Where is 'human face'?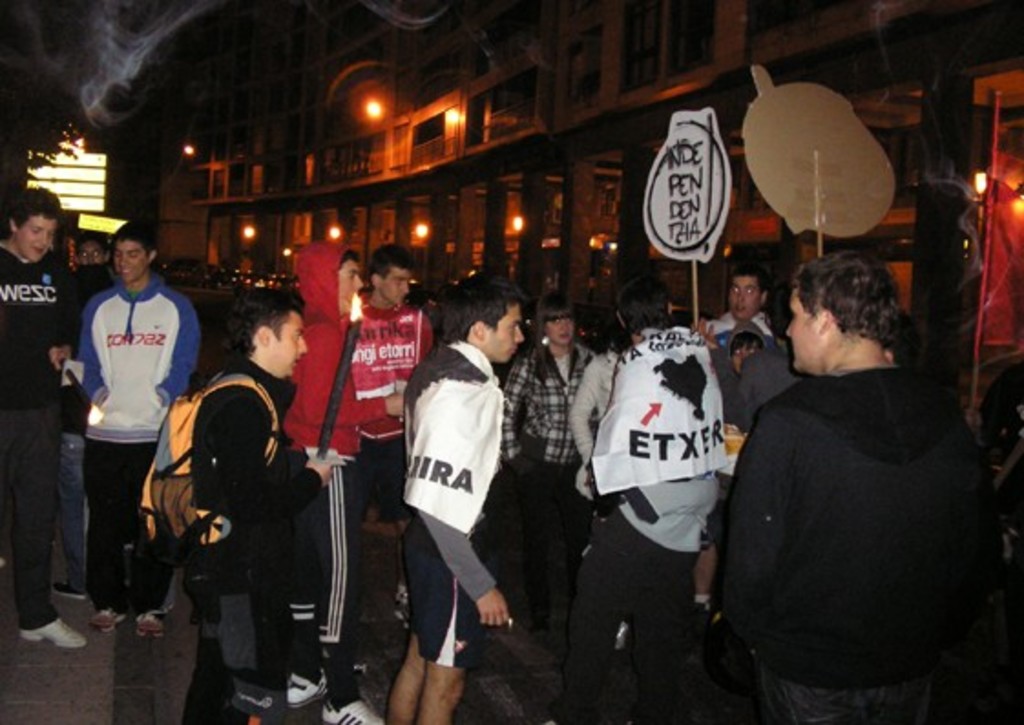
region(340, 257, 365, 299).
